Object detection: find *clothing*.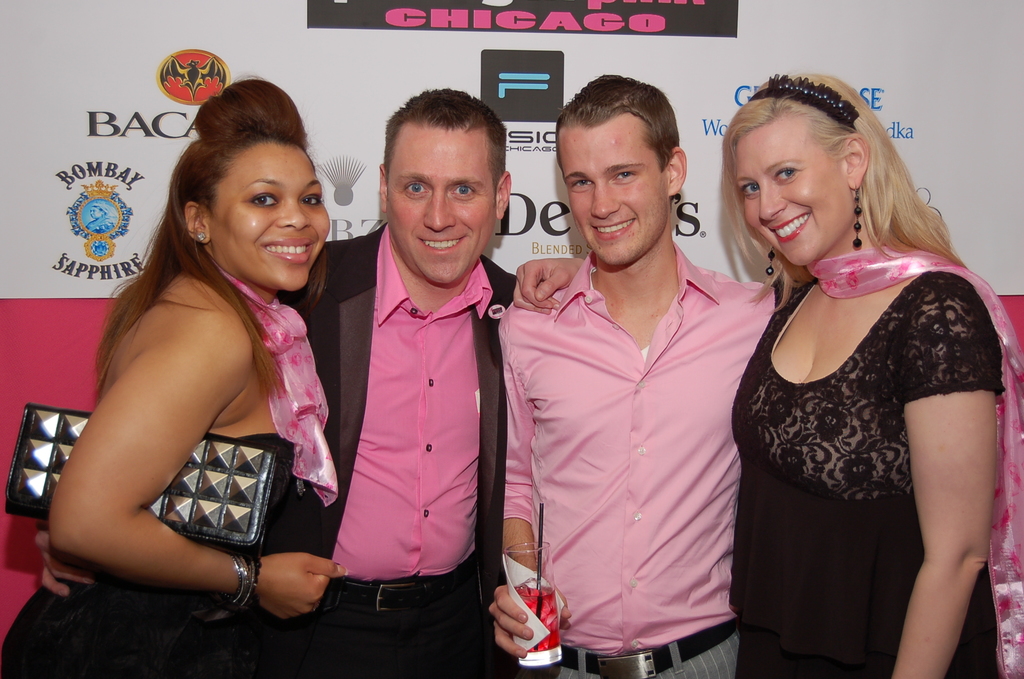
(x1=522, y1=262, x2=767, y2=678).
